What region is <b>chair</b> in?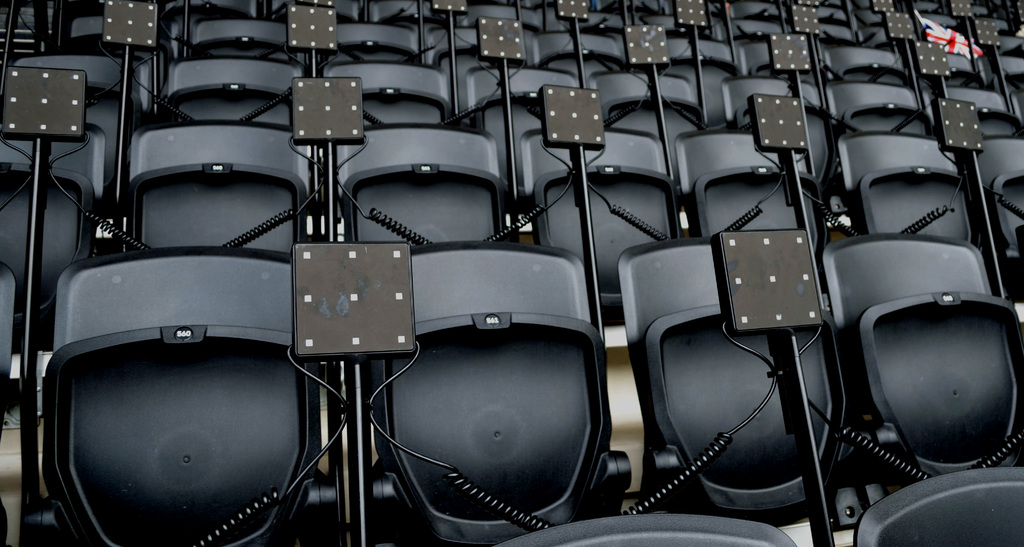
region(597, 66, 712, 135).
